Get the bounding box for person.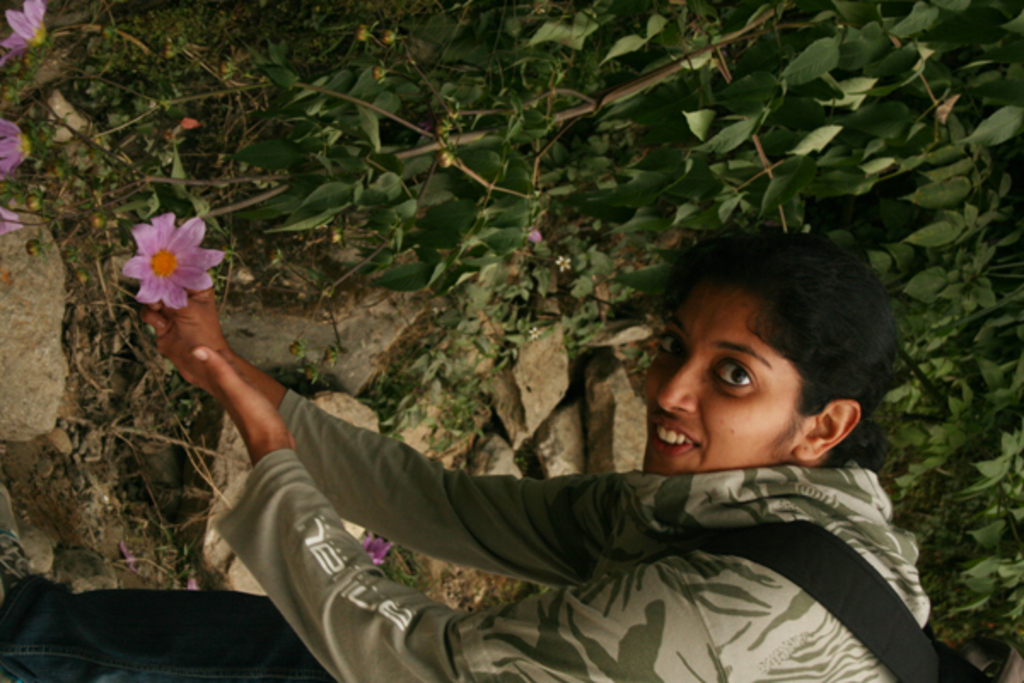
region(140, 193, 893, 680).
